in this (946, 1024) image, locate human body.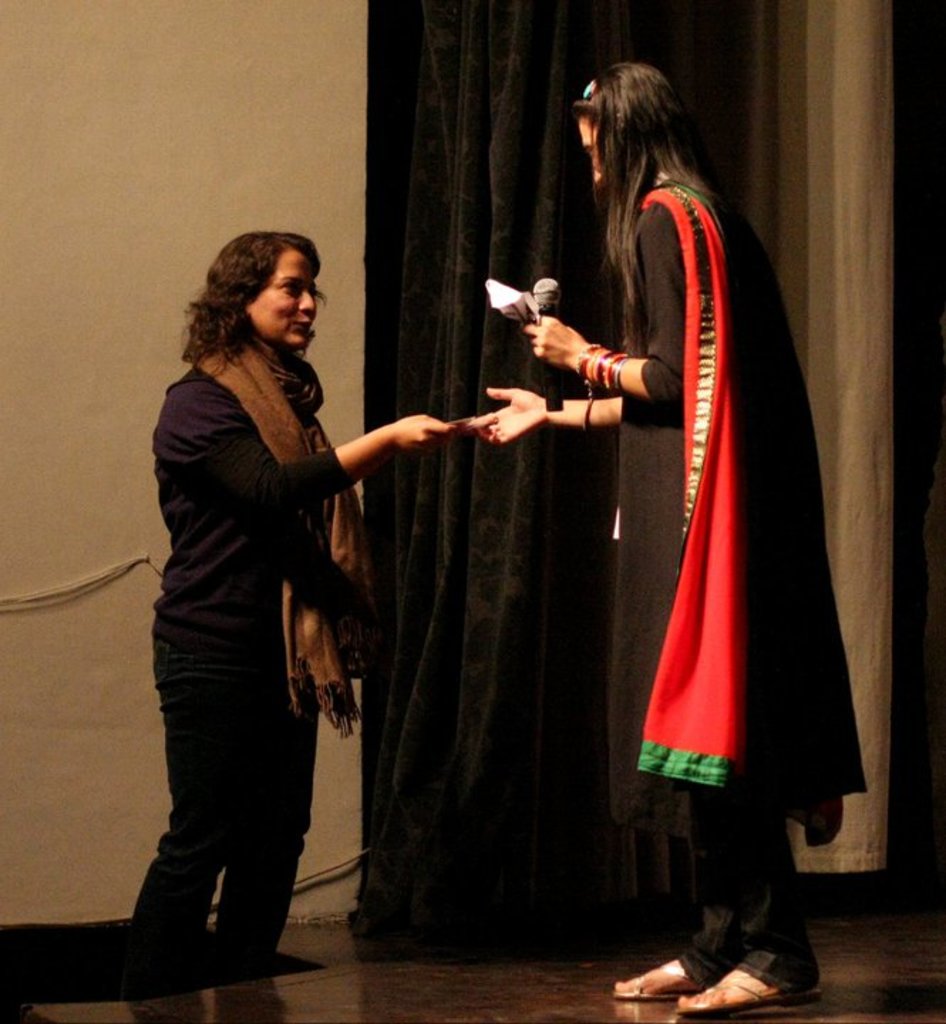
Bounding box: box=[459, 71, 858, 1010].
